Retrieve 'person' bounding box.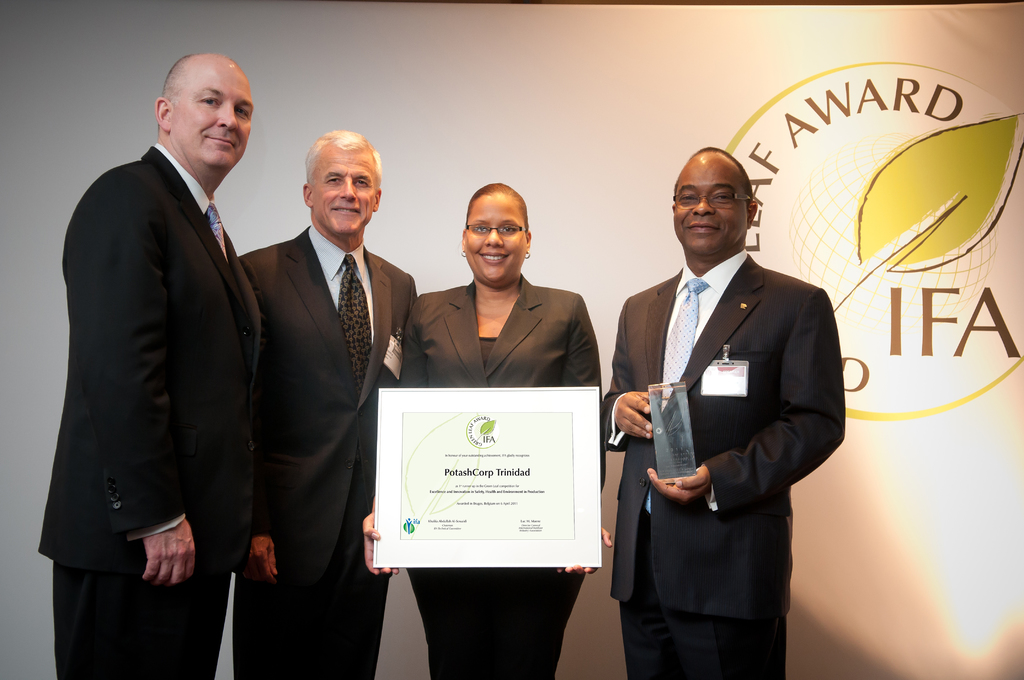
Bounding box: bbox=(598, 149, 847, 679).
